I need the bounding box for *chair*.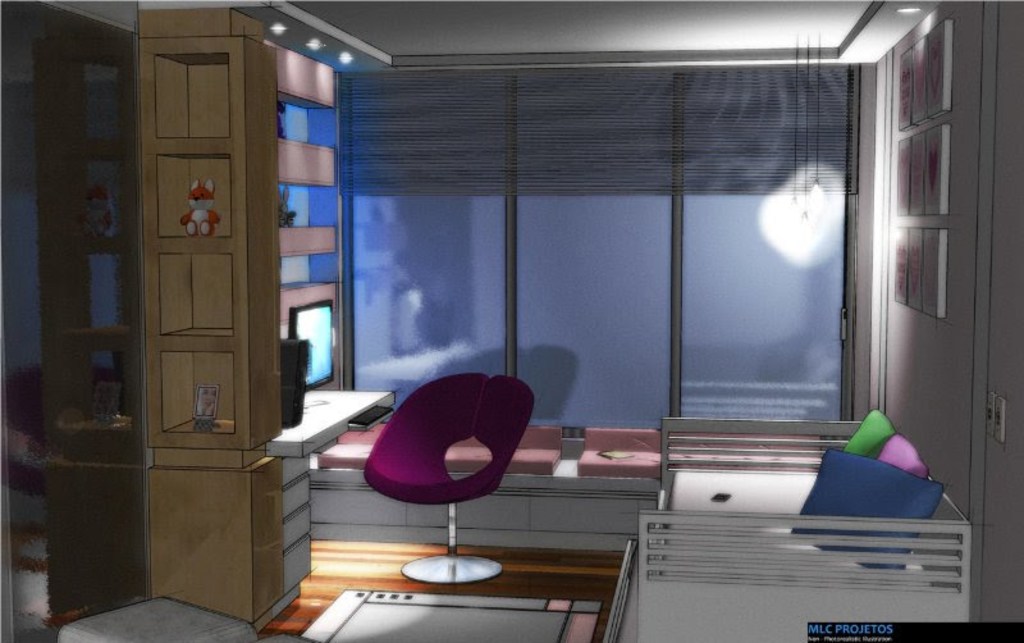
Here it is: (344, 365, 540, 602).
